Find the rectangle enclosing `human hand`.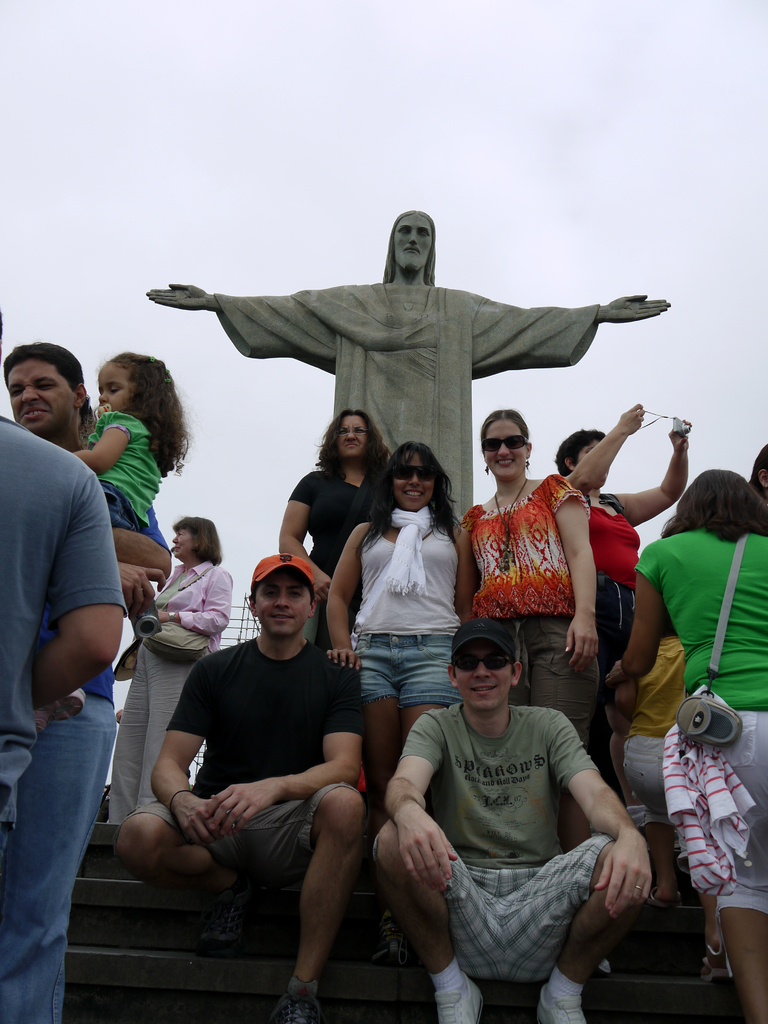
<box>326,648,362,669</box>.
